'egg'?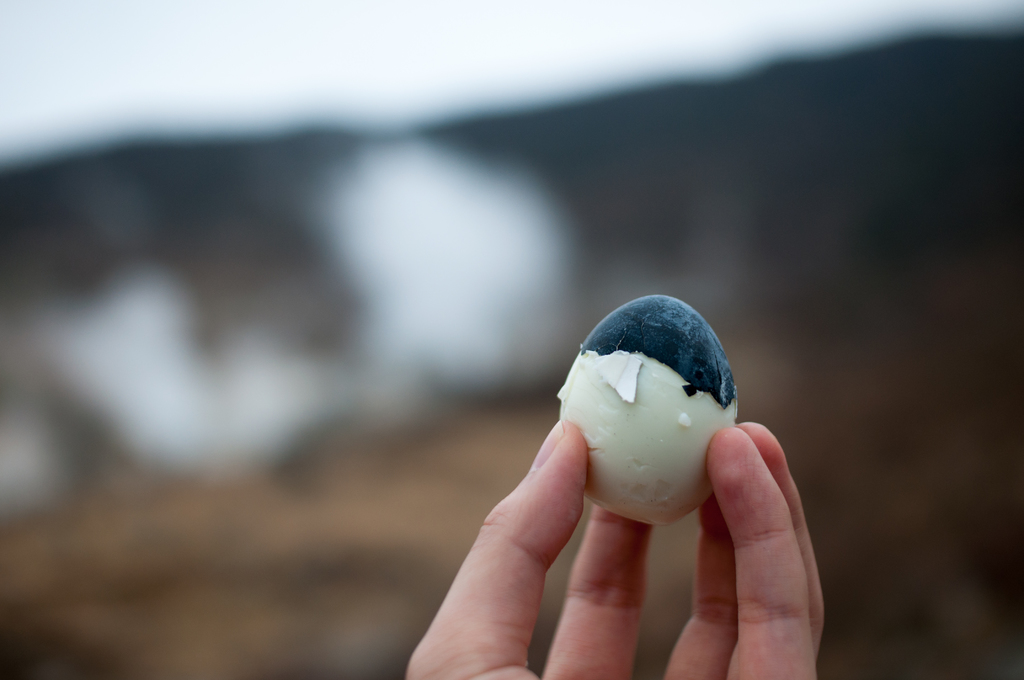
BBox(555, 295, 739, 522)
